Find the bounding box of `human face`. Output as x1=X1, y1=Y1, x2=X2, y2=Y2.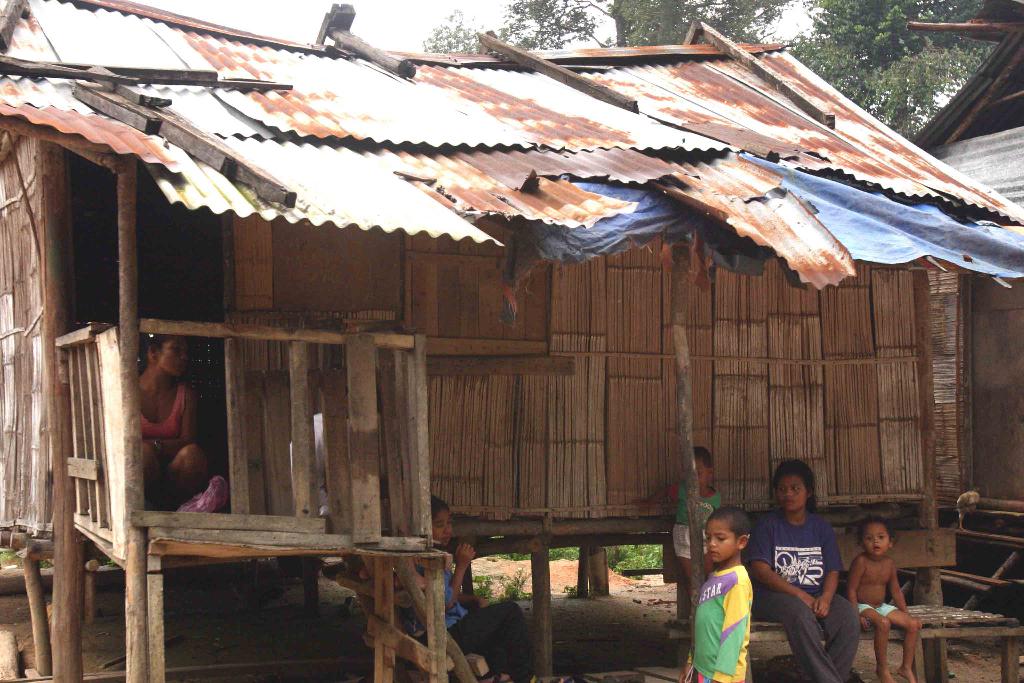
x1=860, y1=519, x2=889, y2=559.
